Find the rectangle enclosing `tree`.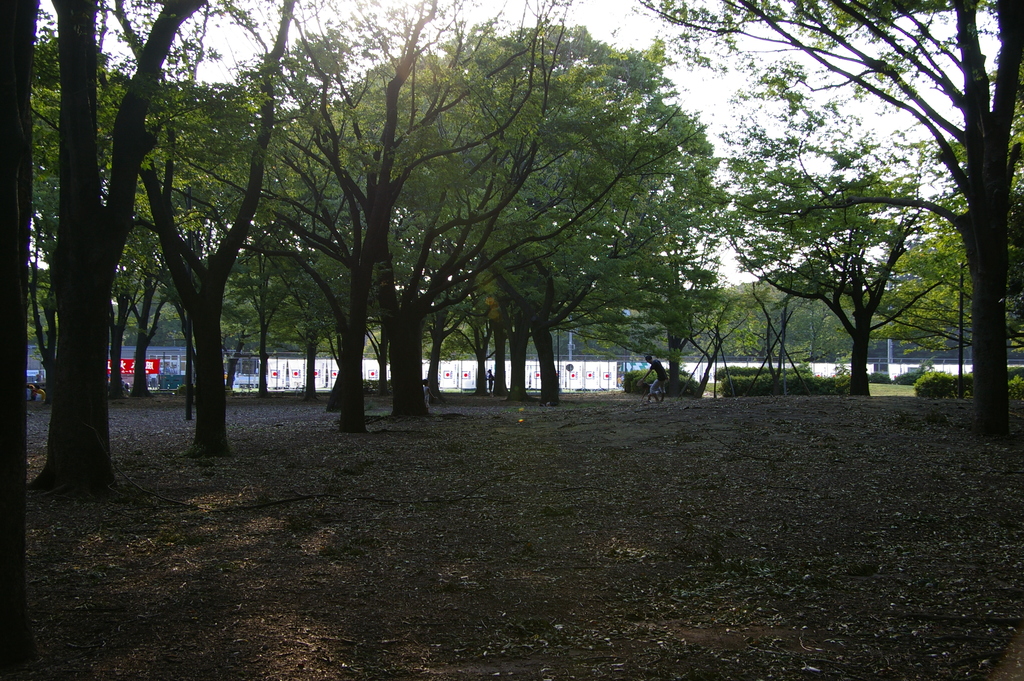
x1=103, y1=0, x2=297, y2=452.
